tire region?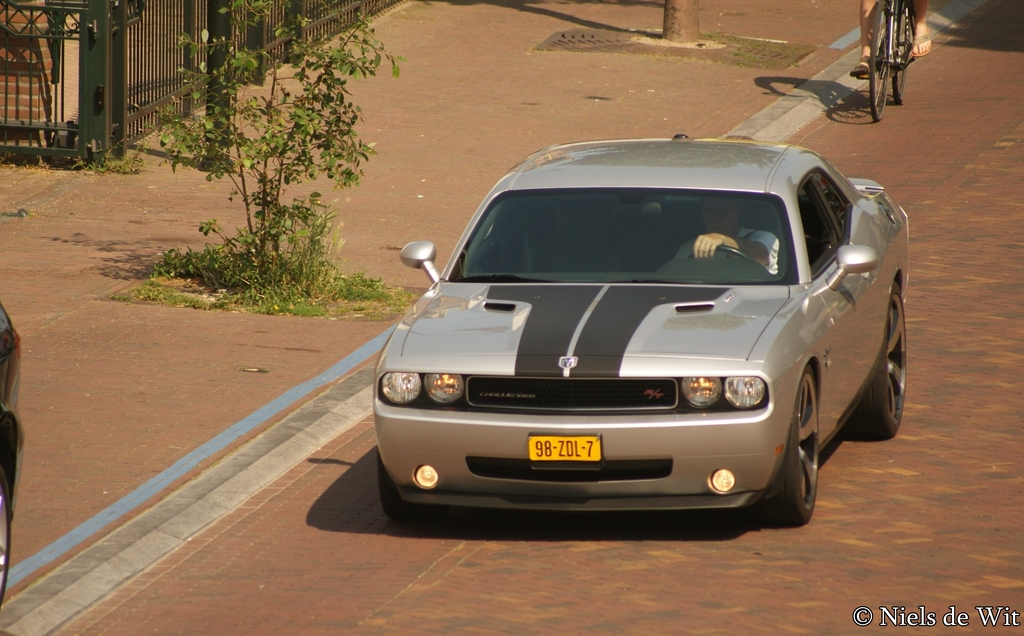
776,365,817,523
